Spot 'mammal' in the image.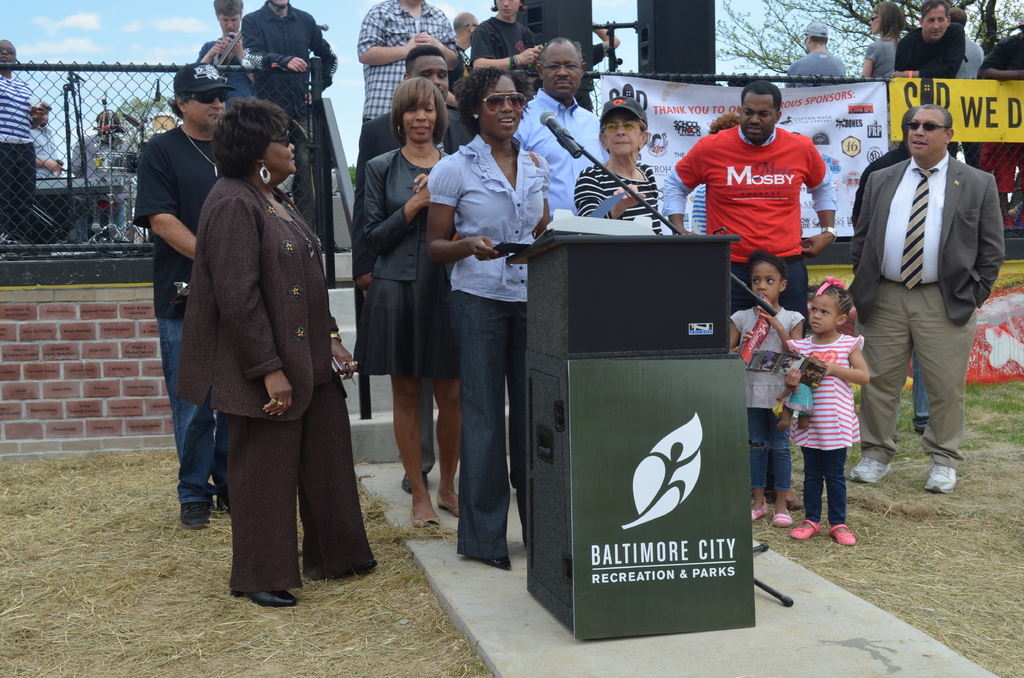
'mammal' found at Rect(428, 63, 552, 565).
